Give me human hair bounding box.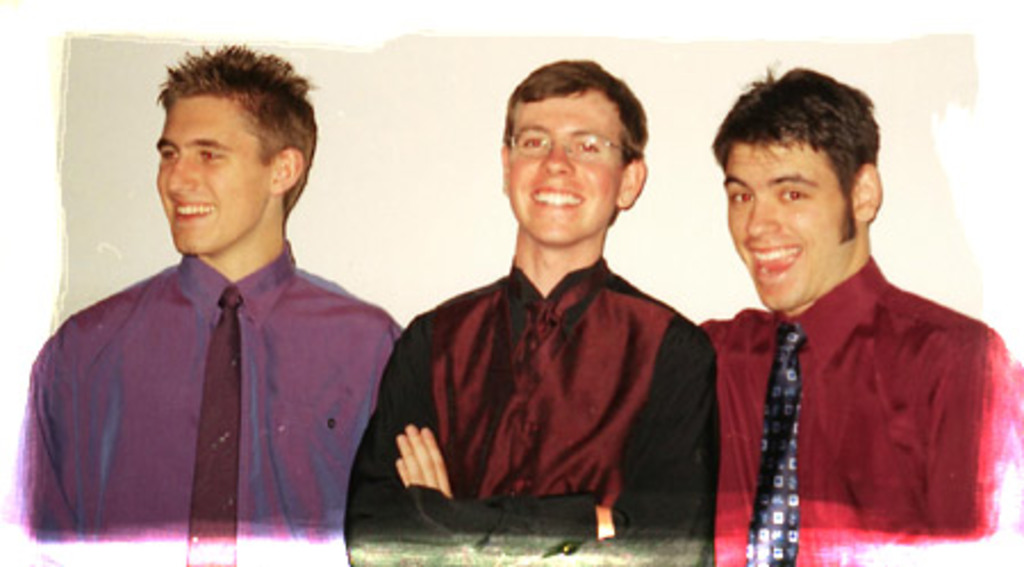
(x1=715, y1=71, x2=881, y2=237).
